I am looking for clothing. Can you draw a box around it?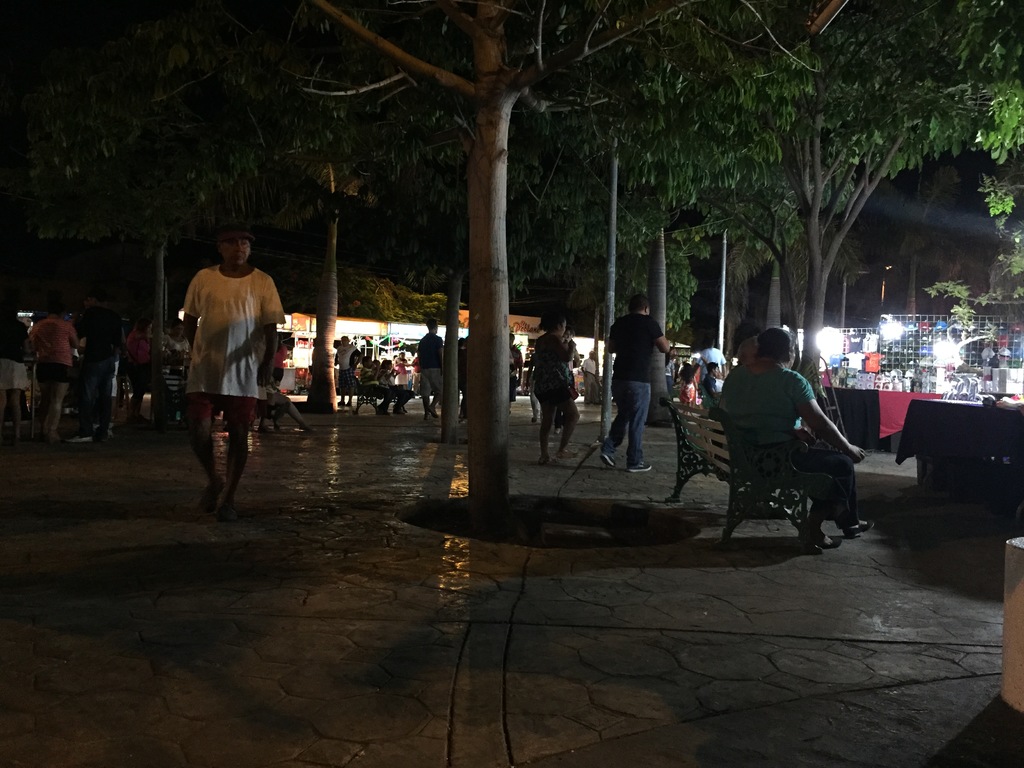
Sure, the bounding box is bbox=[700, 376, 724, 409].
